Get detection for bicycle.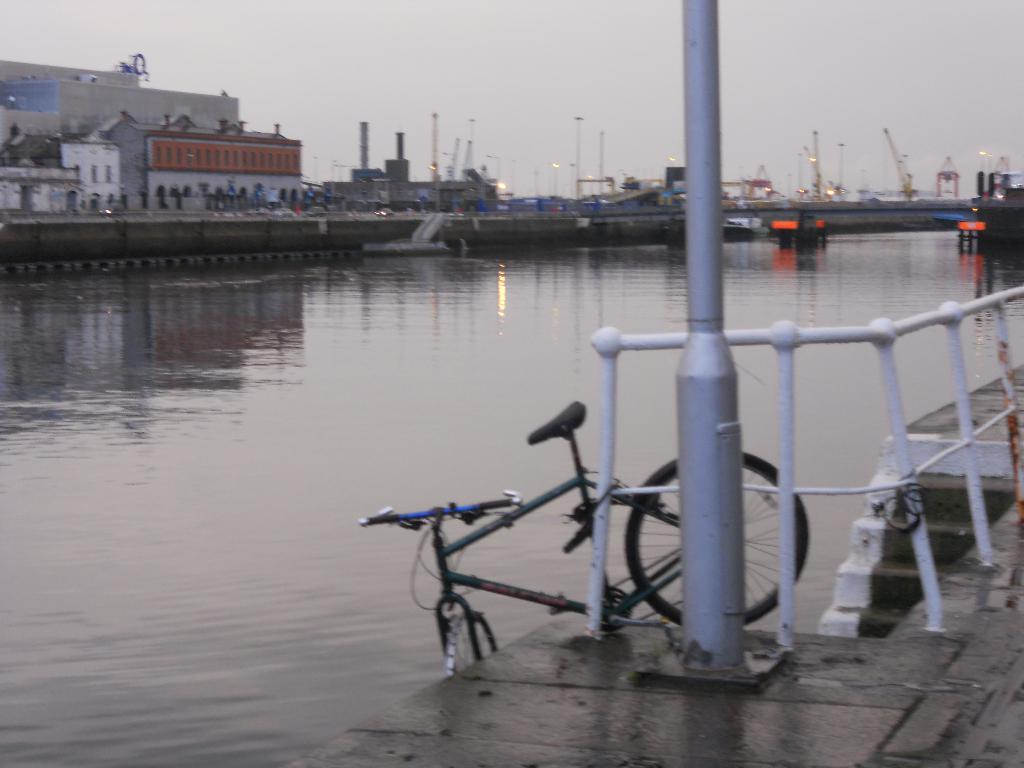
Detection: crop(356, 397, 813, 676).
